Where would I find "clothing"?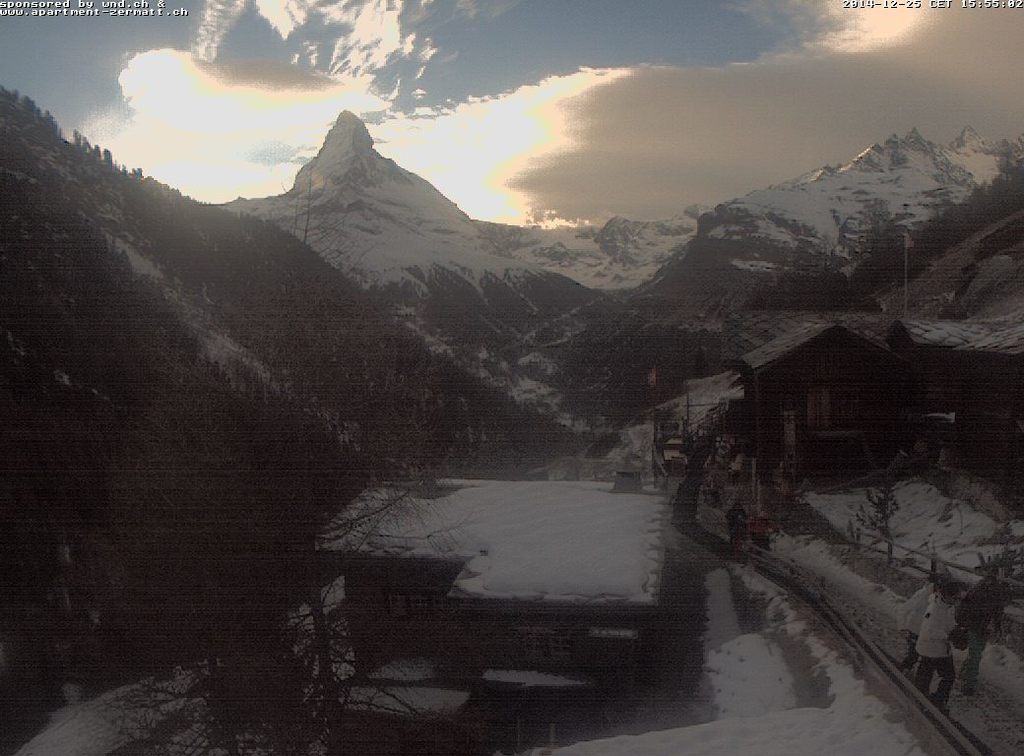
At bbox(957, 583, 1010, 676).
